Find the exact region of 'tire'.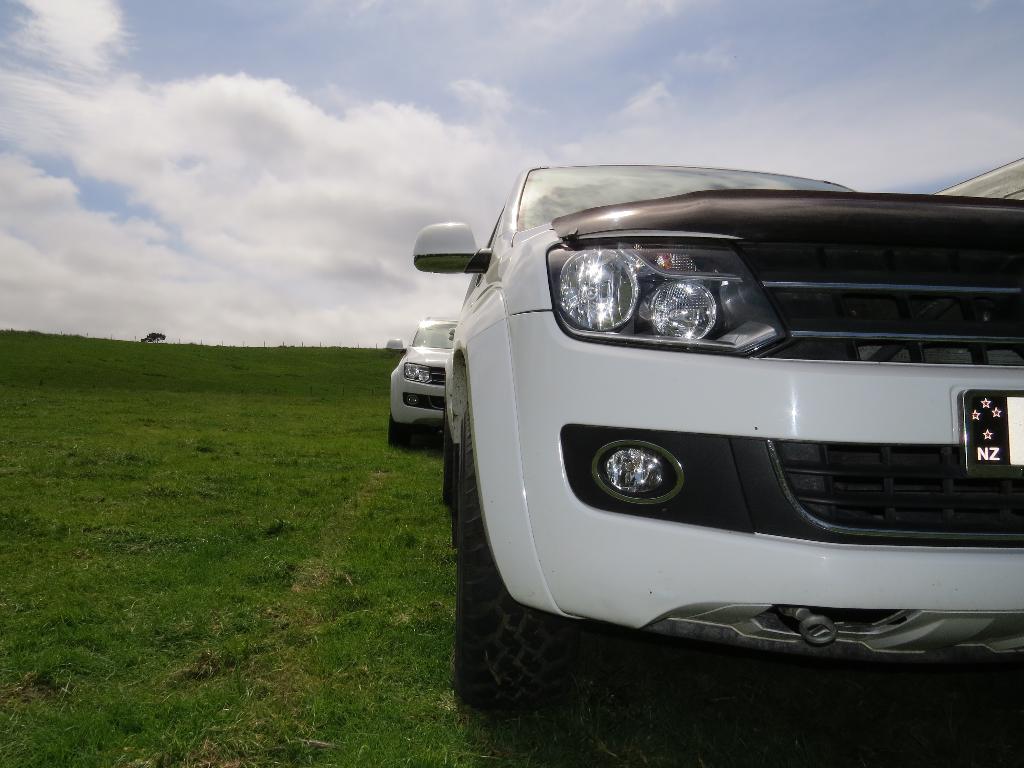
Exact region: rect(388, 413, 409, 449).
